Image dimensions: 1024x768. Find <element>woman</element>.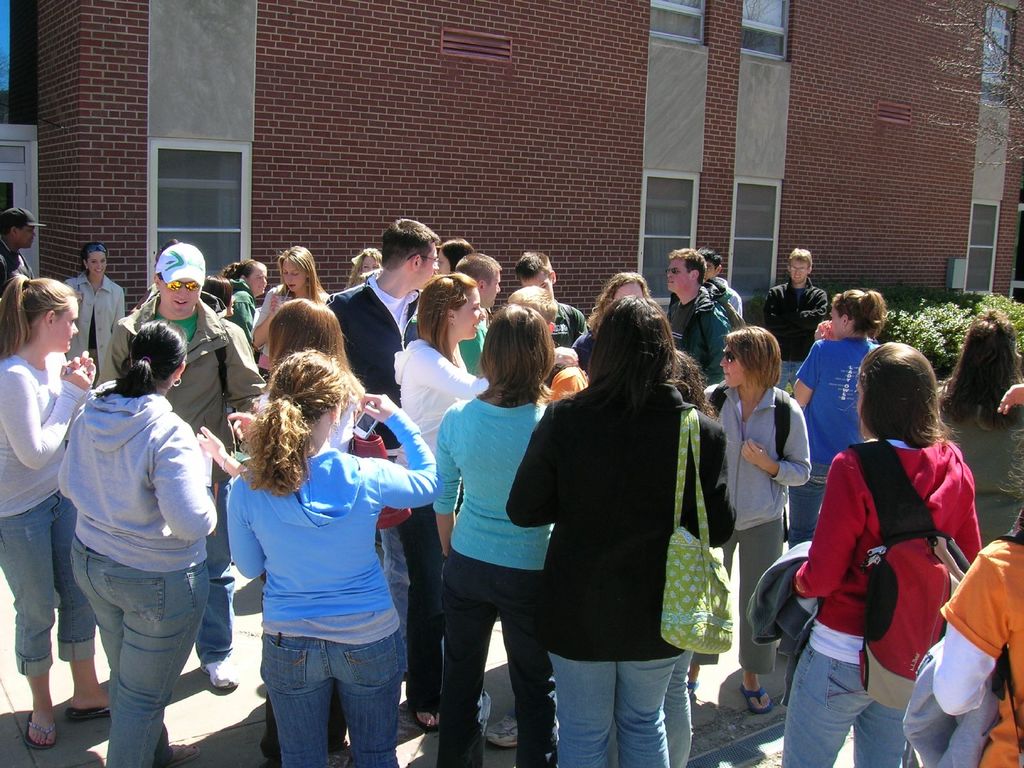
223,350,436,767.
